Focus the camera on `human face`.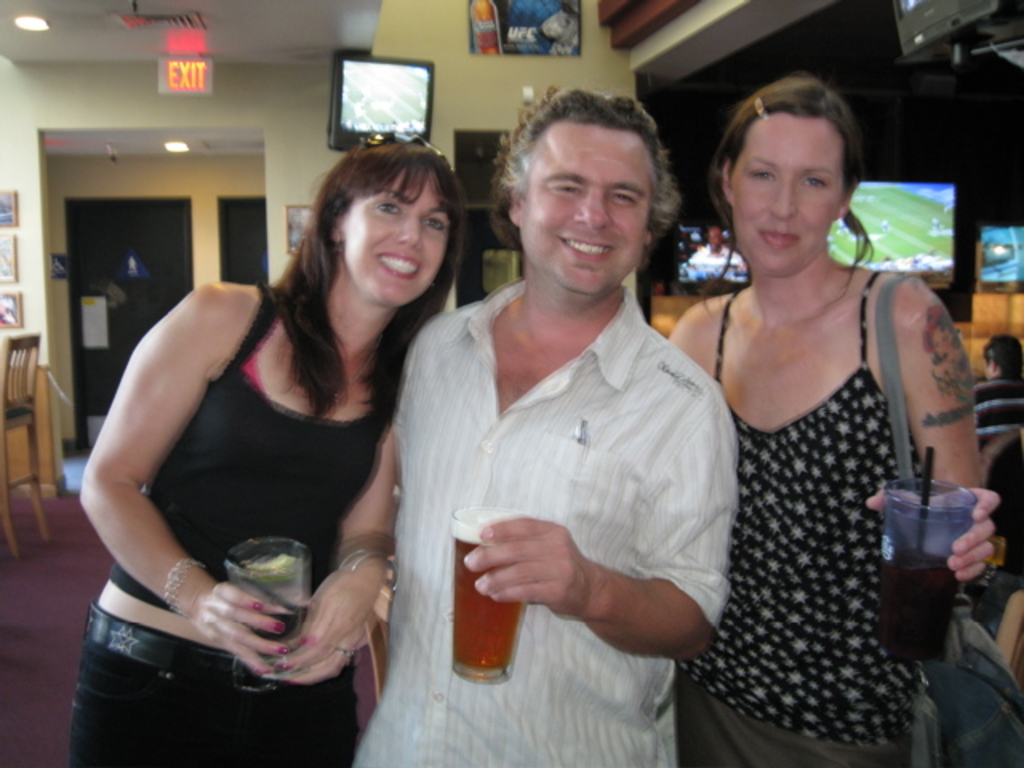
Focus region: pyautogui.locateOnScreen(346, 176, 450, 307).
